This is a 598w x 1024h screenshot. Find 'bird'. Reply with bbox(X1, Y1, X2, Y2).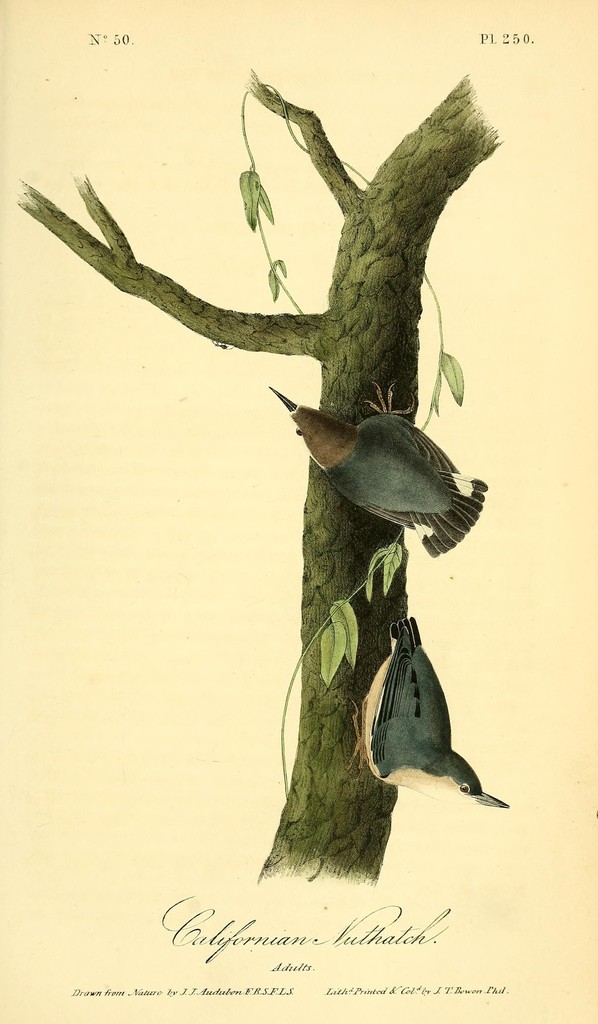
bbox(361, 614, 508, 817).
